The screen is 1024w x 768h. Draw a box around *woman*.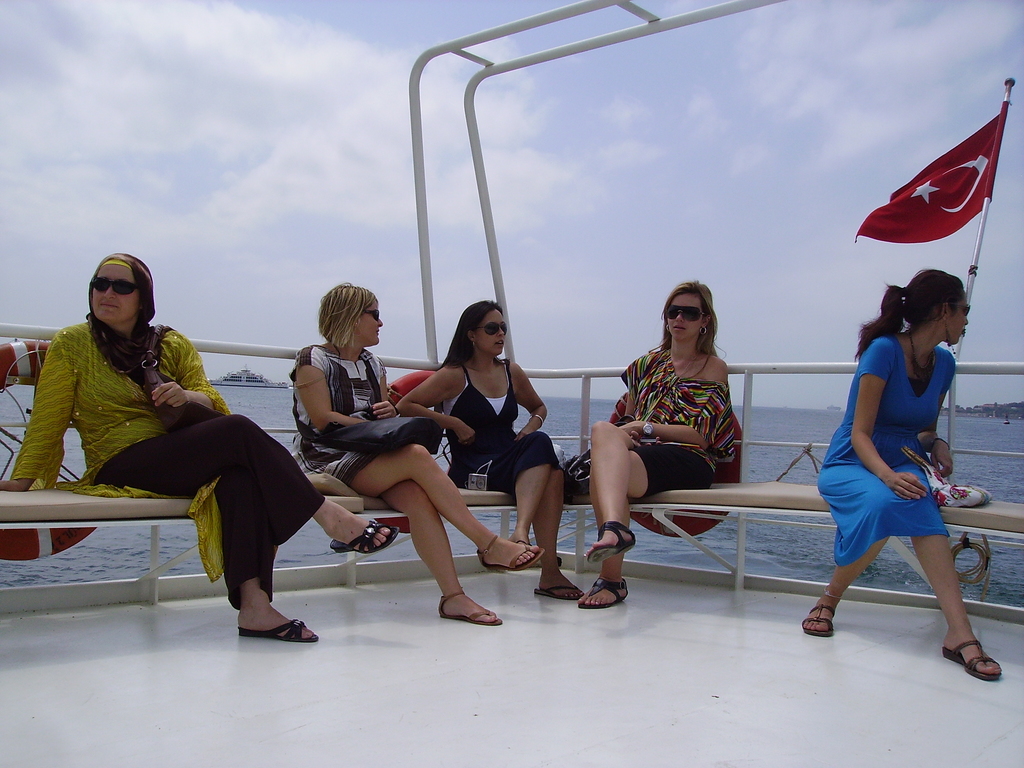
{"left": 796, "top": 261, "right": 998, "bottom": 683}.
